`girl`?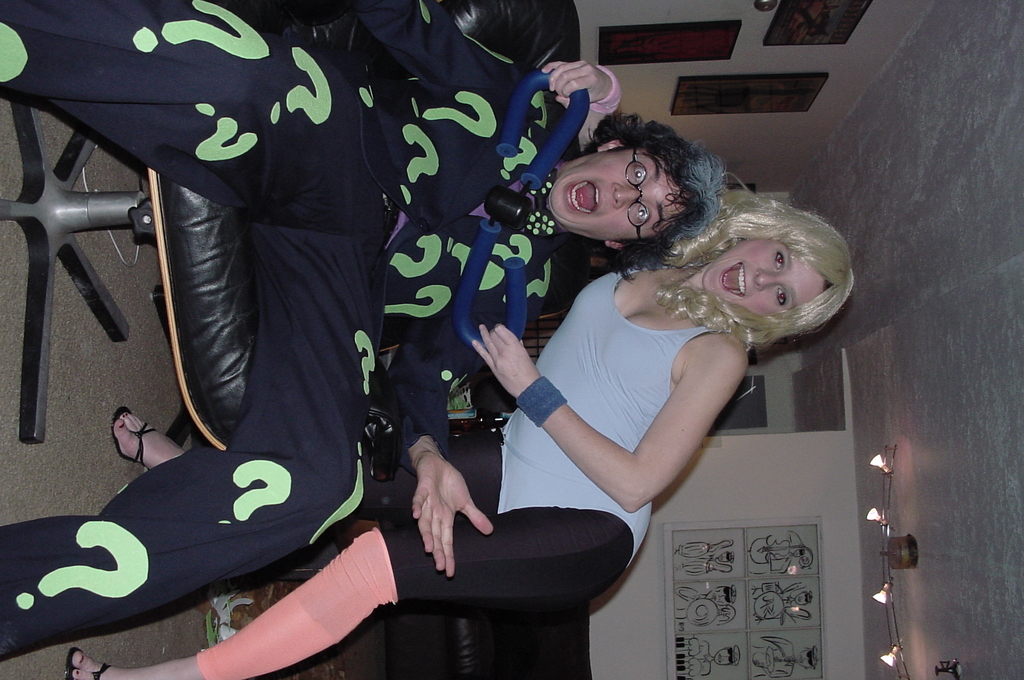
bbox(62, 61, 854, 679)
